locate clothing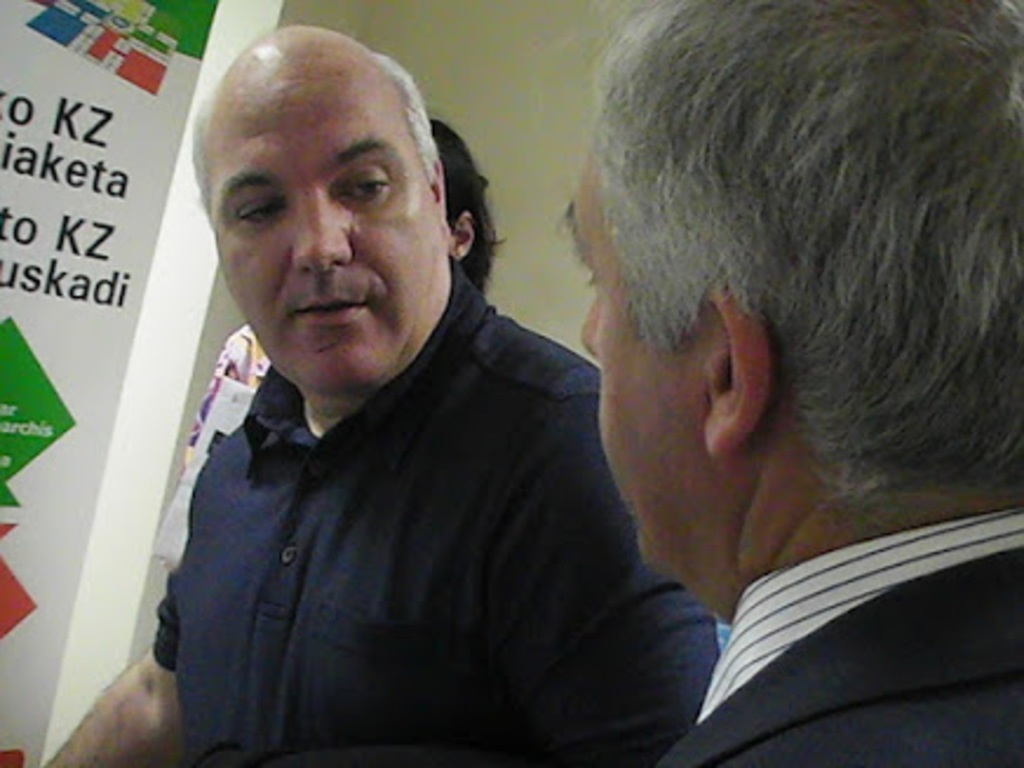
653, 507, 1022, 766
